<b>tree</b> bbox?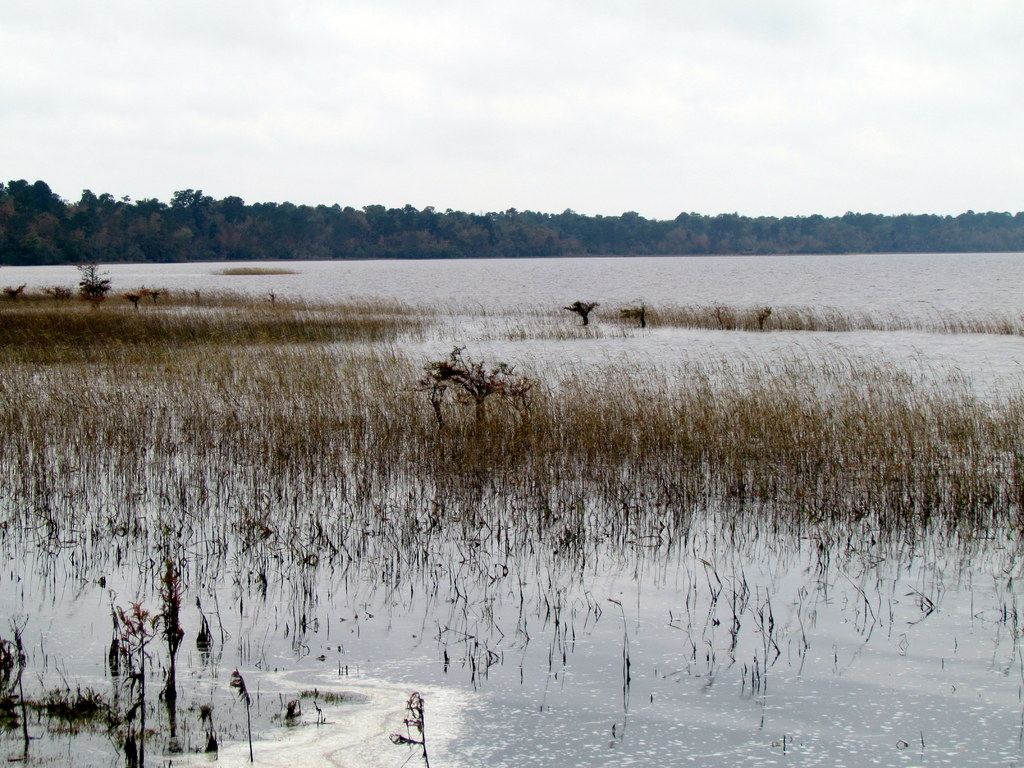
(137,198,164,210)
